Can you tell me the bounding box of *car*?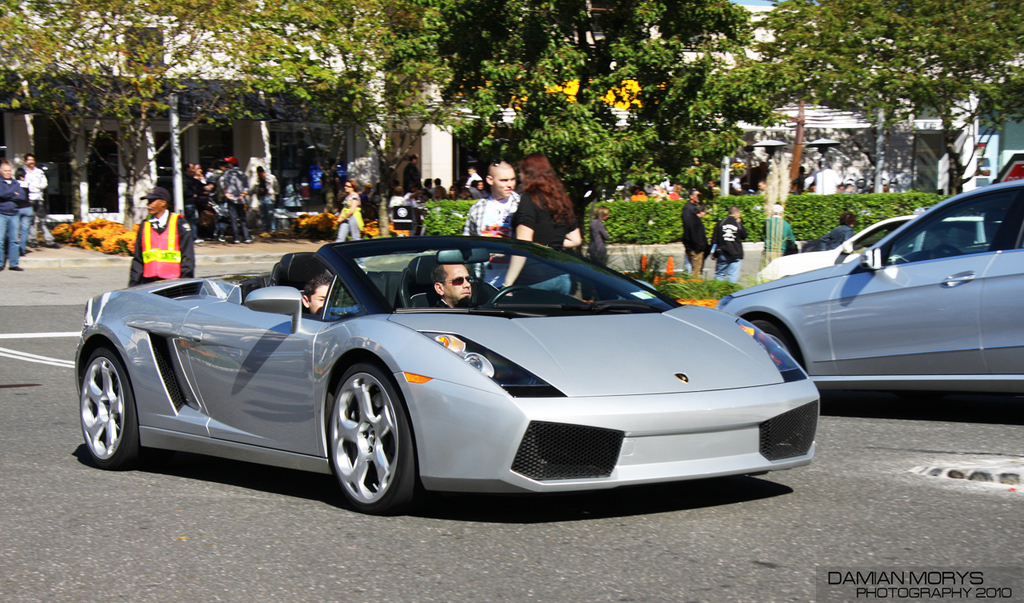
[x1=750, y1=209, x2=988, y2=290].
